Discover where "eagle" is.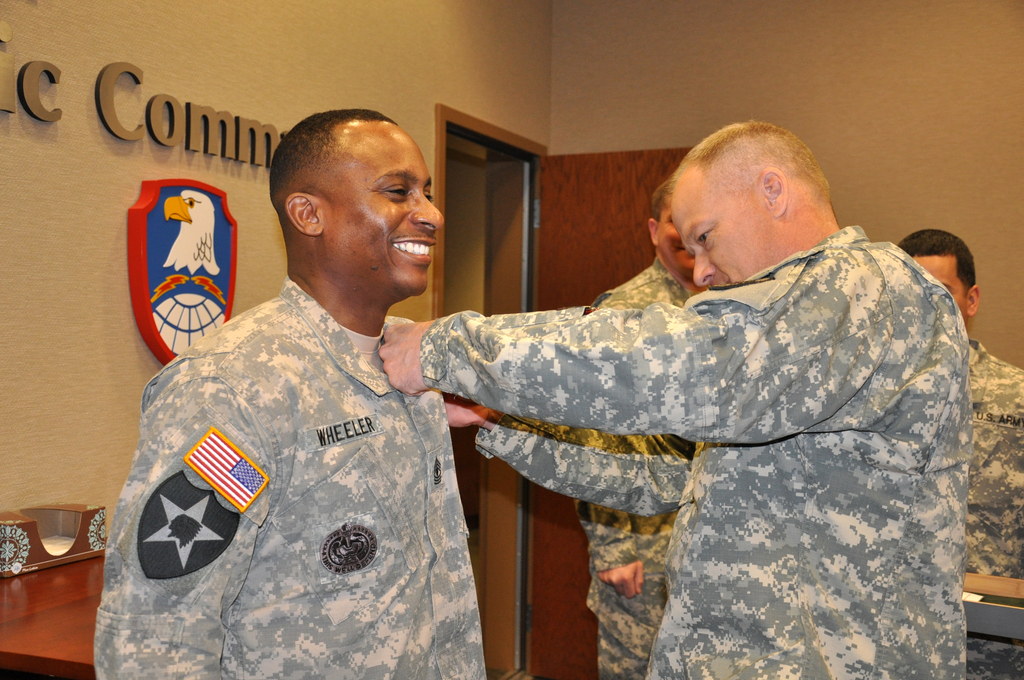
Discovered at pyautogui.locateOnScreen(159, 186, 222, 272).
